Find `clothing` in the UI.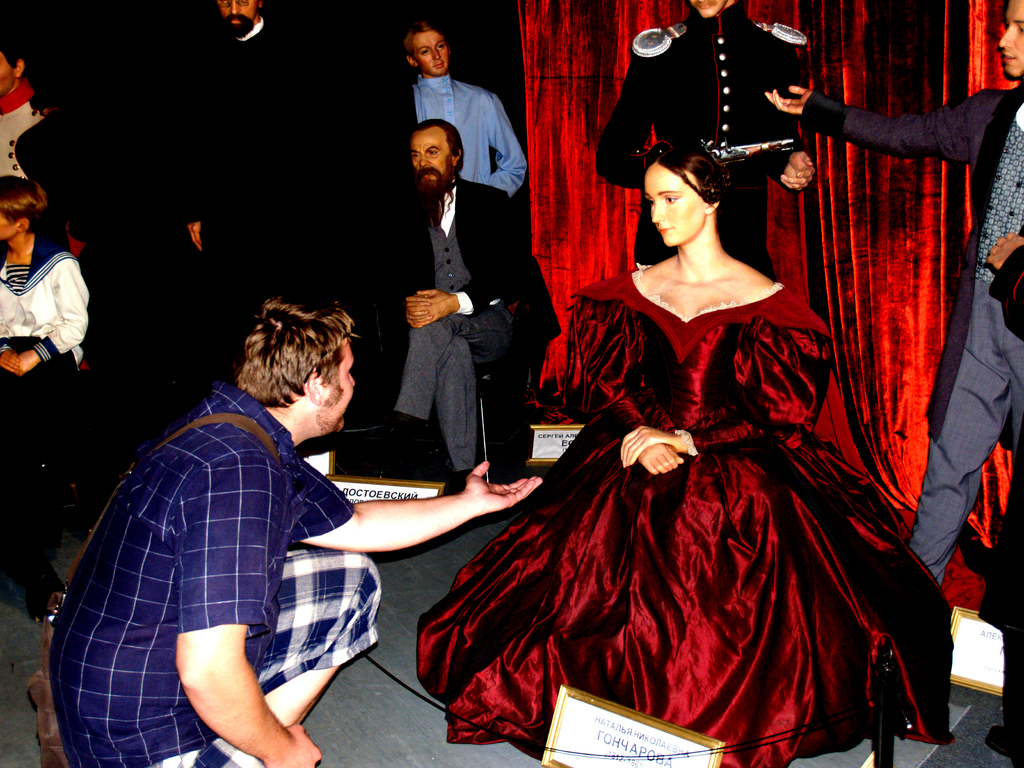
UI element at {"x1": 596, "y1": 0, "x2": 808, "y2": 278}.
